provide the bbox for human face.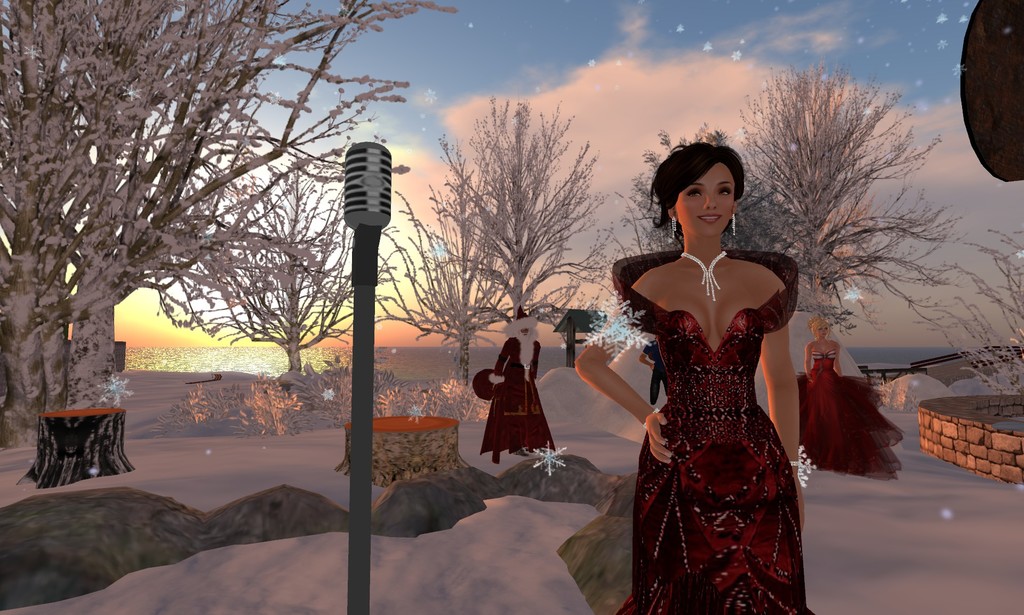
box(677, 161, 738, 235).
